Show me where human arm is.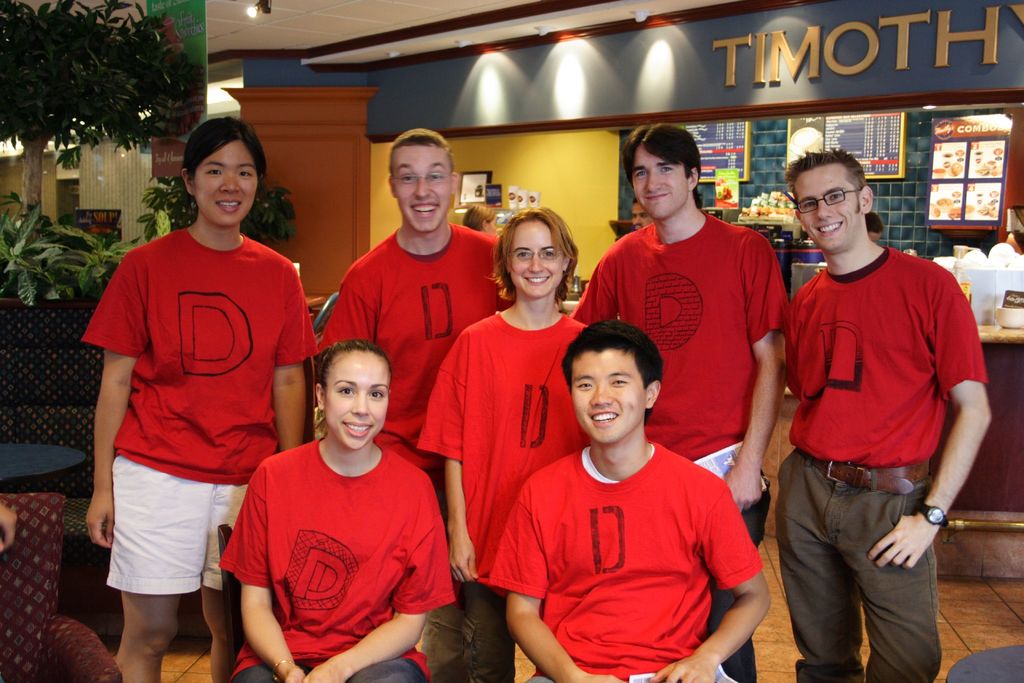
human arm is at l=928, t=345, r=1011, b=573.
